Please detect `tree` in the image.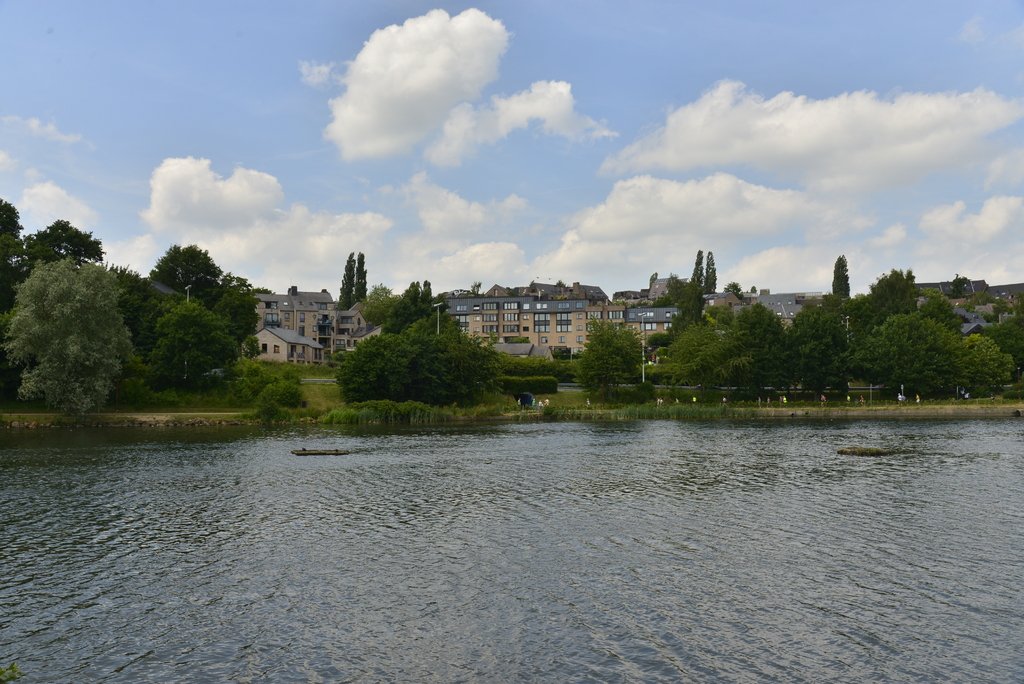
box=[553, 276, 563, 286].
